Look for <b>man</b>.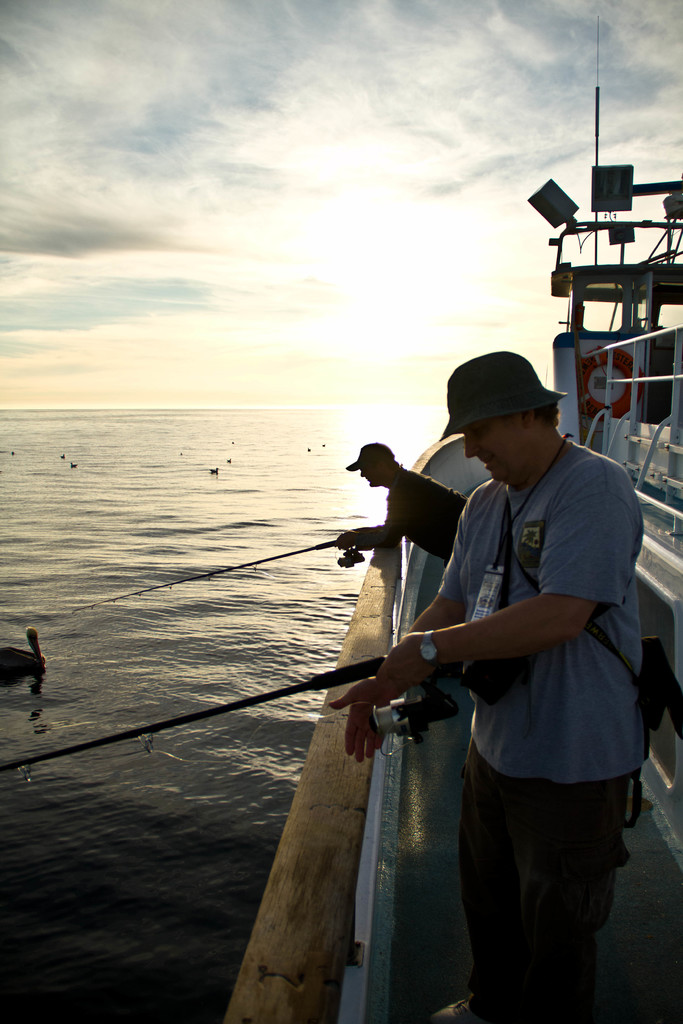
Found: detection(342, 438, 468, 546).
